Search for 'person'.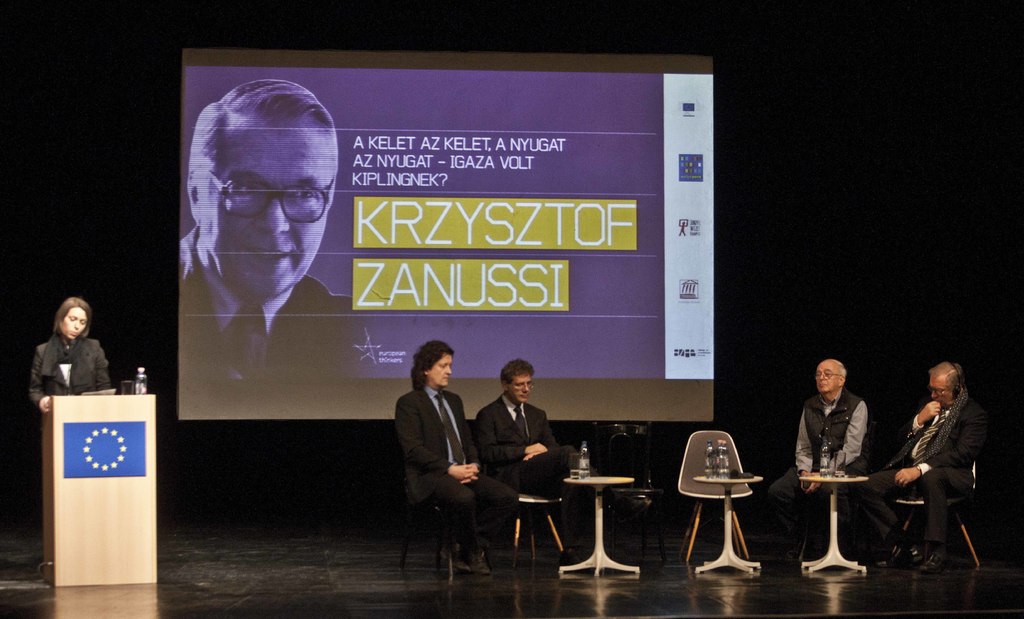
Found at BBox(865, 359, 986, 577).
